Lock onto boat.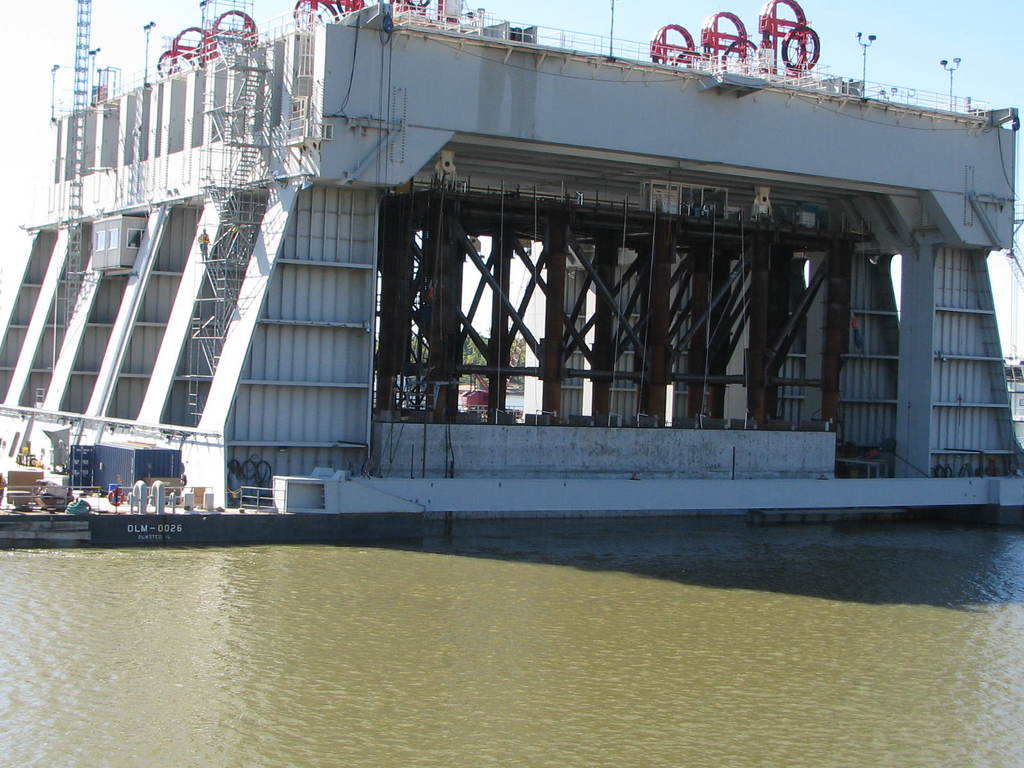
Locked: 0:0:1023:549.
